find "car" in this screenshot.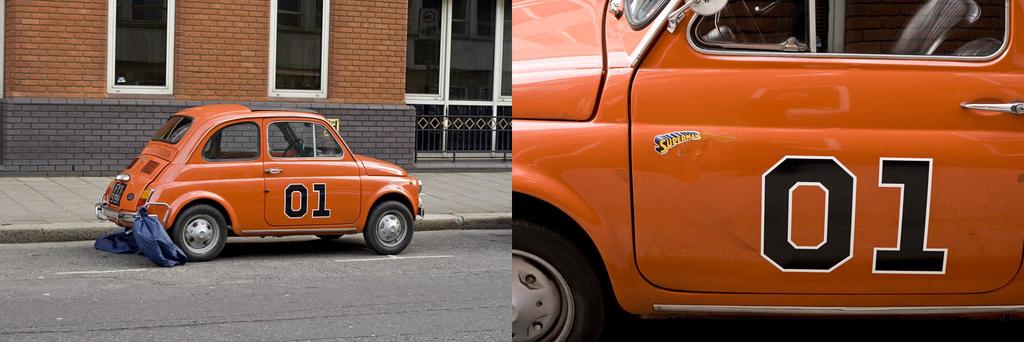
The bounding box for "car" is box=[508, 0, 1023, 341].
